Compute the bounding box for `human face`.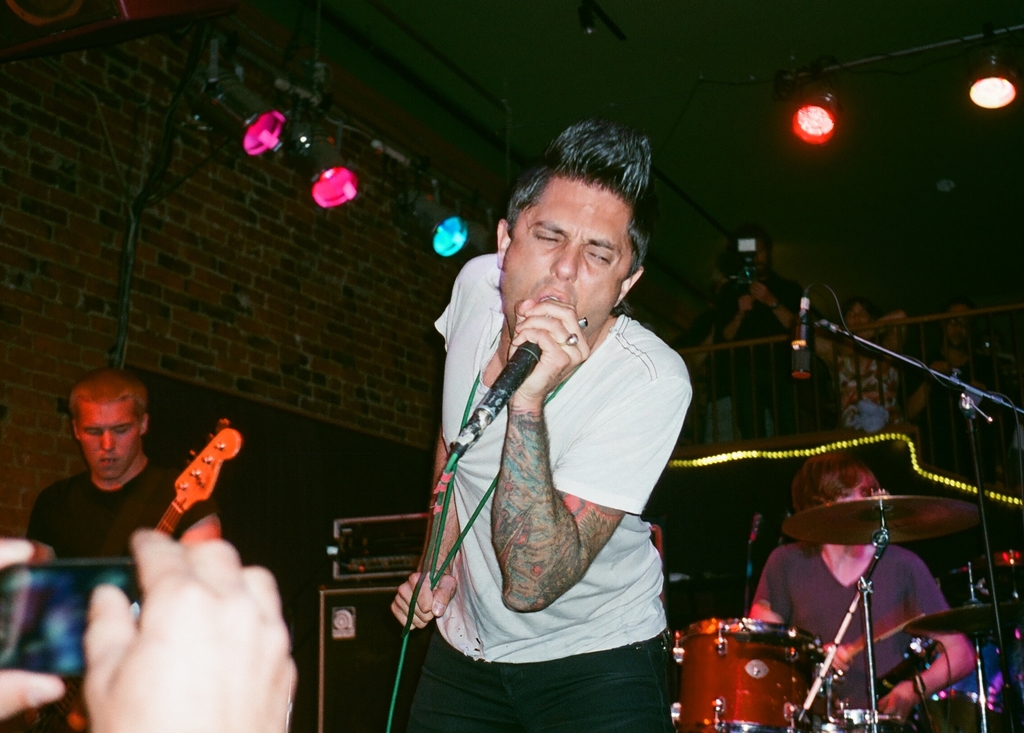
l=77, t=401, r=138, b=482.
